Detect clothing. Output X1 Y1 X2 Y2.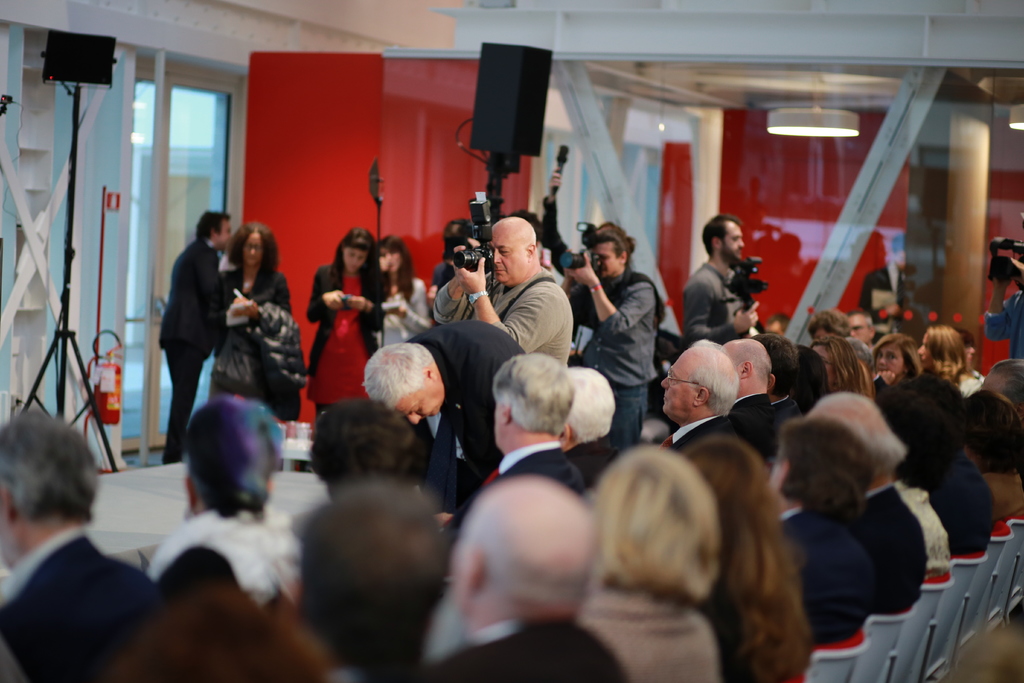
725 392 780 465.
